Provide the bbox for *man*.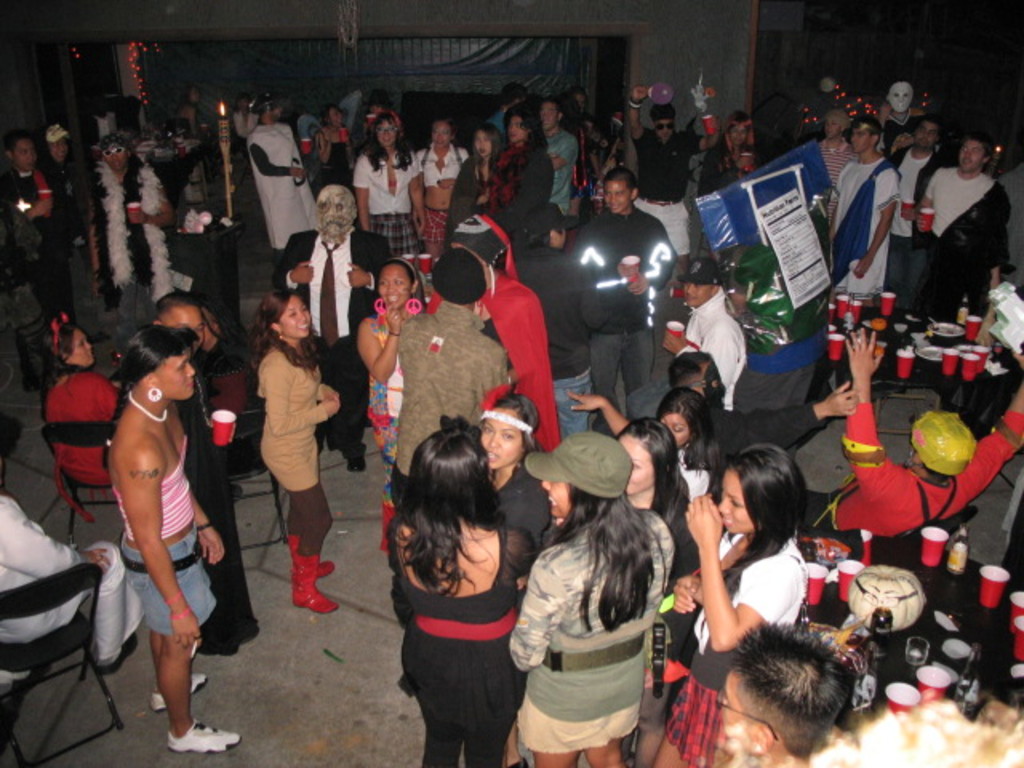
crop(538, 98, 579, 214).
